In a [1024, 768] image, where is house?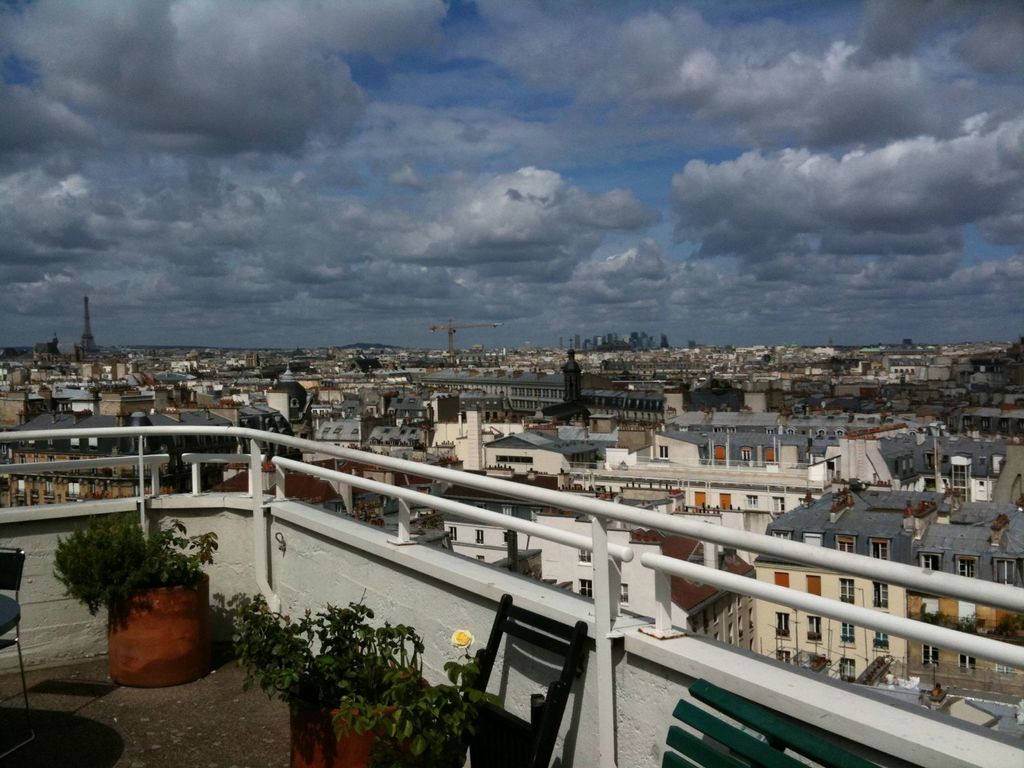
[750, 481, 1023, 691].
